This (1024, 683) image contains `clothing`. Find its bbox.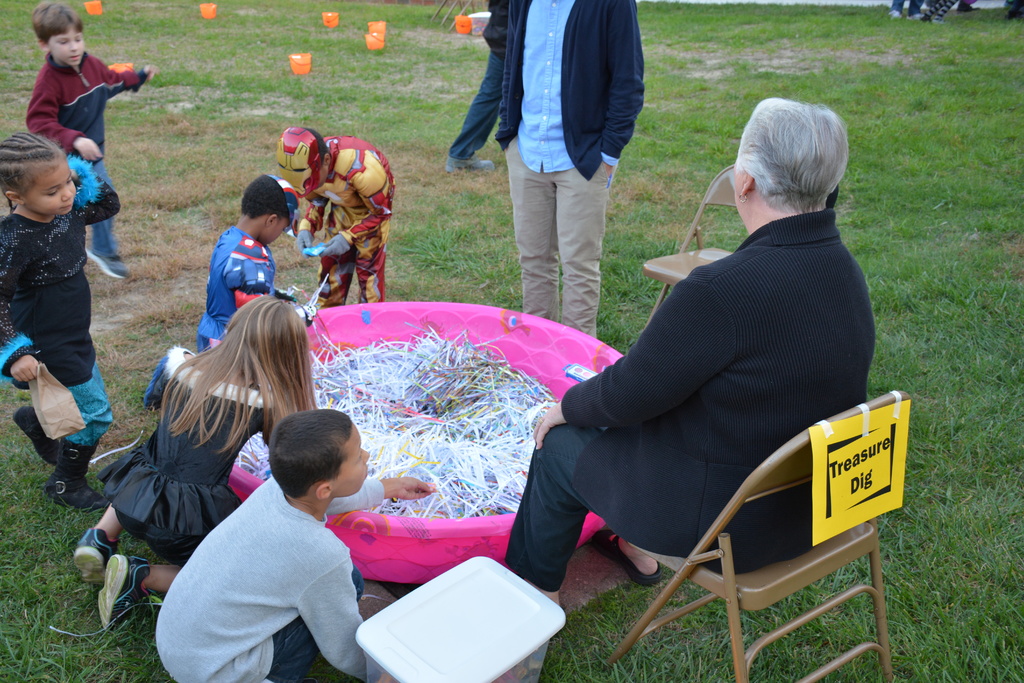
[303,139,394,302].
